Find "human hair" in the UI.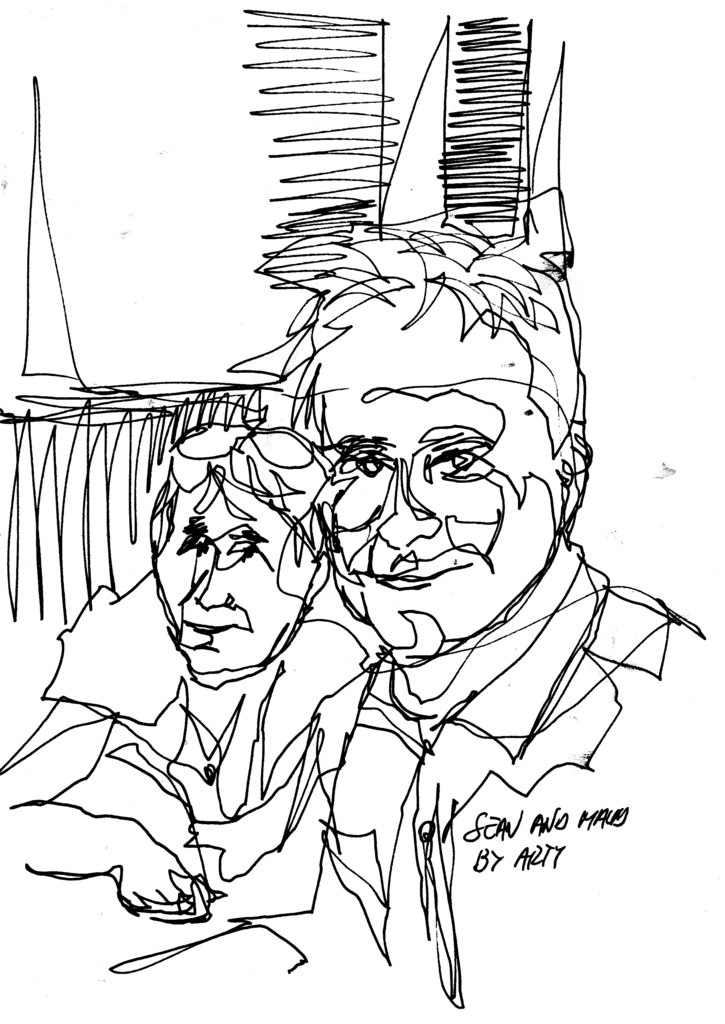
UI element at 227/226/587/454.
